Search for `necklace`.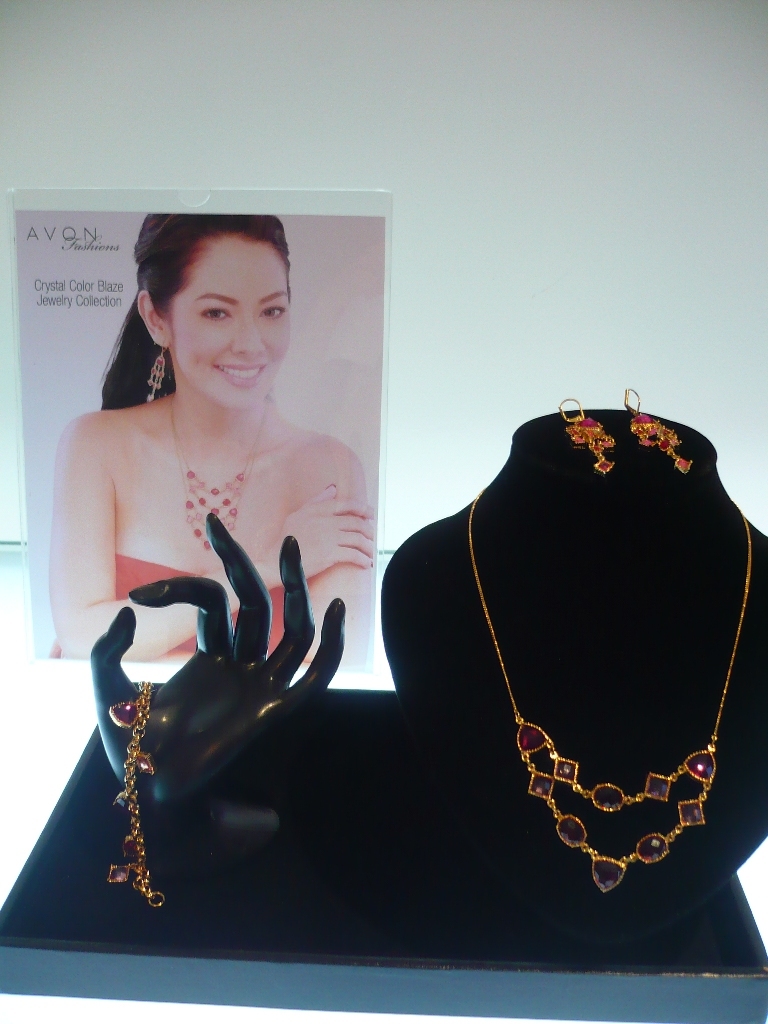
Found at bbox=(174, 400, 266, 549).
